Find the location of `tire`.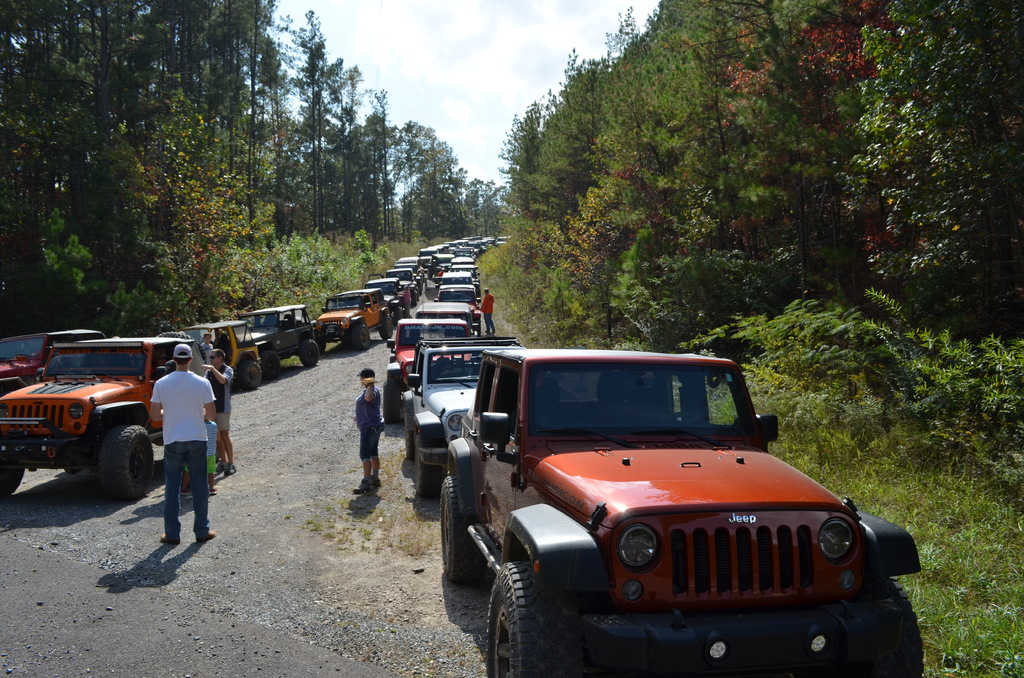
Location: {"left": 383, "top": 378, "right": 401, "bottom": 428}.
